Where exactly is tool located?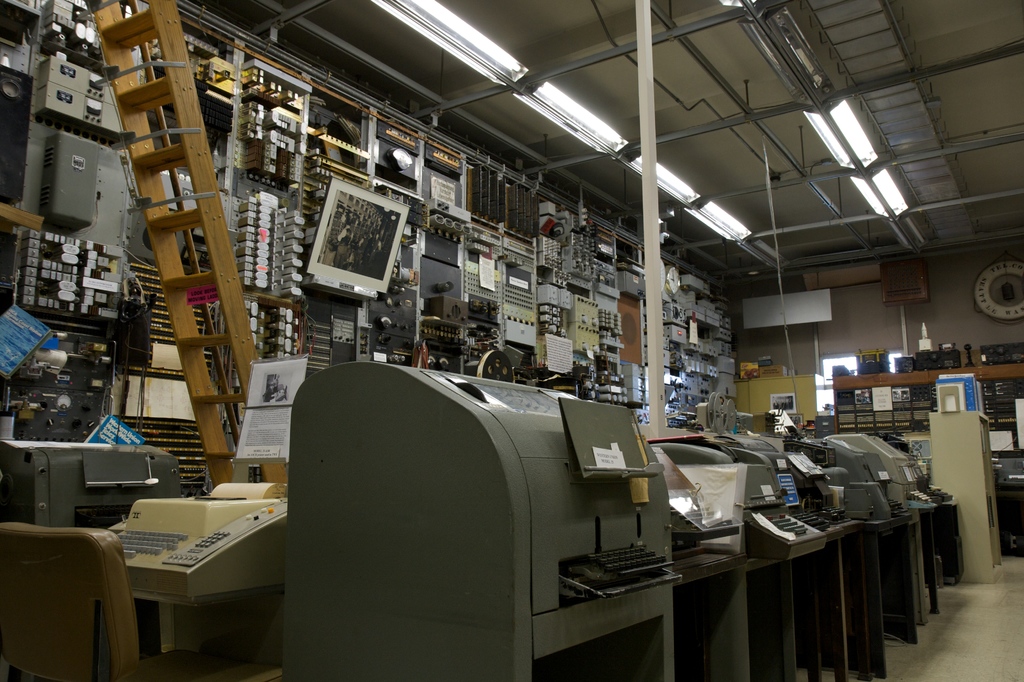
Its bounding box is [left=794, top=430, right=947, bottom=640].
